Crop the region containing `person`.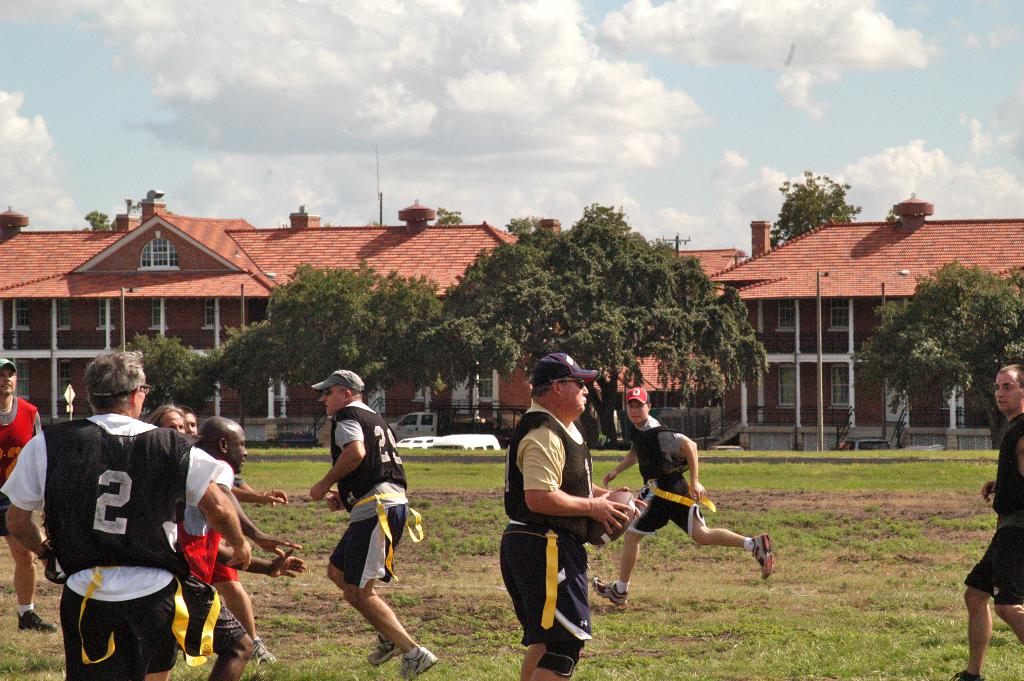
Crop region: [x1=136, y1=395, x2=189, y2=439].
